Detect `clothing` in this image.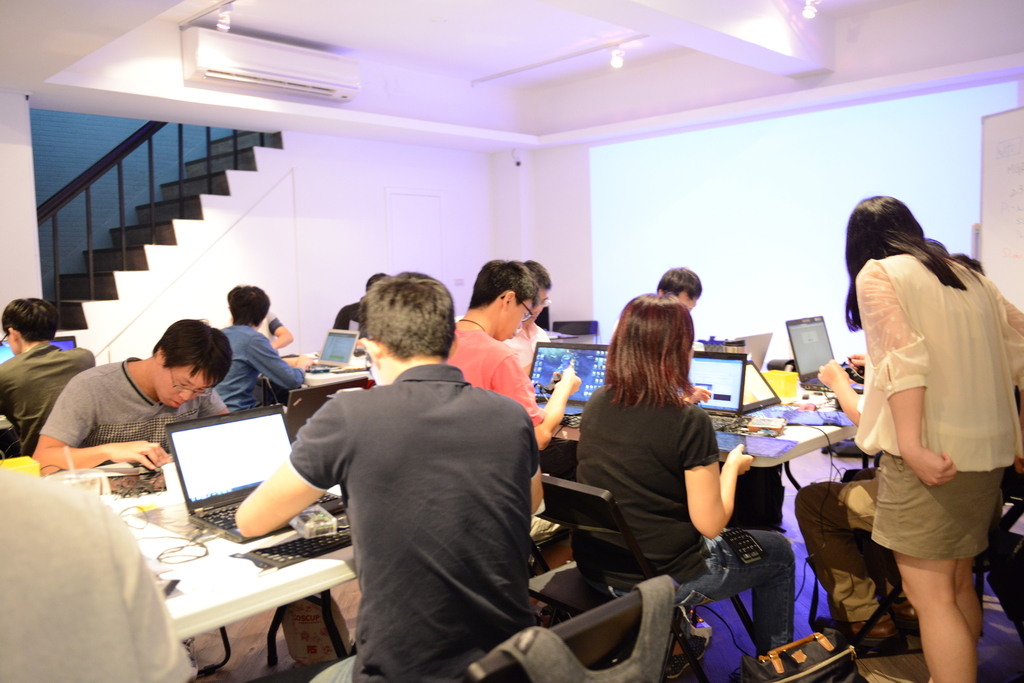
Detection: [x1=0, y1=466, x2=191, y2=682].
